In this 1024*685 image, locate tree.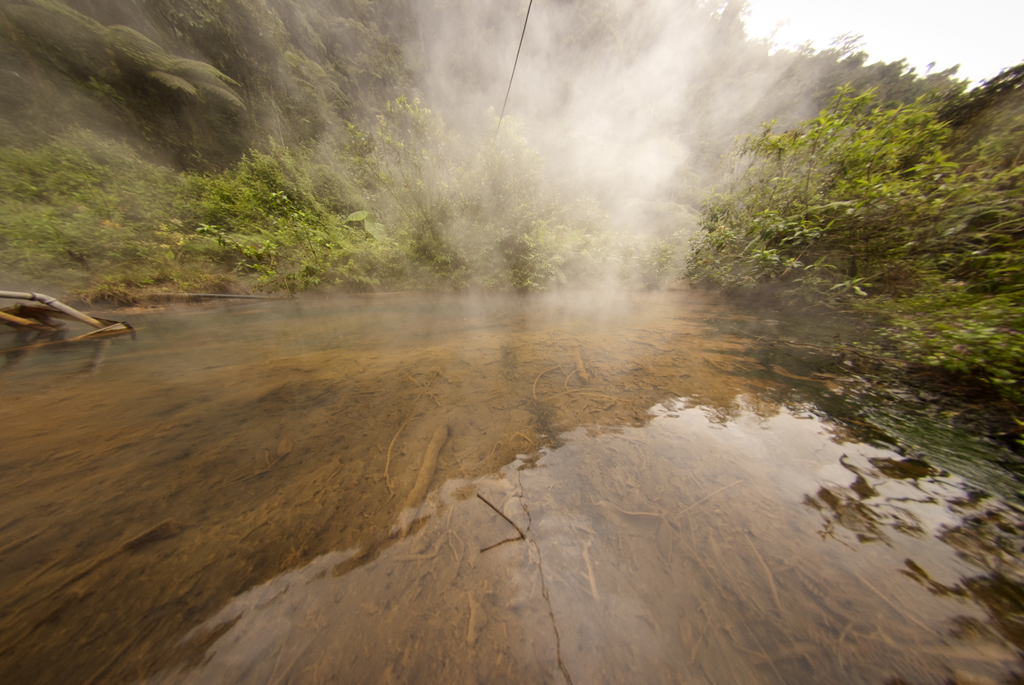
Bounding box: <box>739,91,951,285</box>.
